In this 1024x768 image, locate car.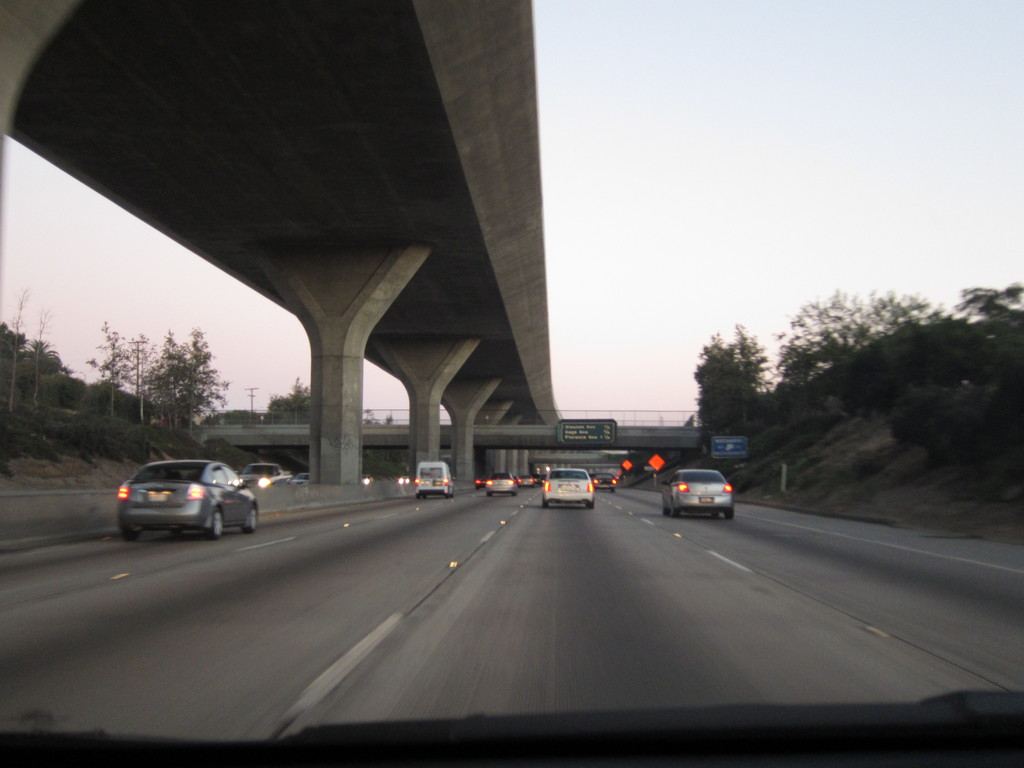
Bounding box: bbox(545, 466, 596, 504).
